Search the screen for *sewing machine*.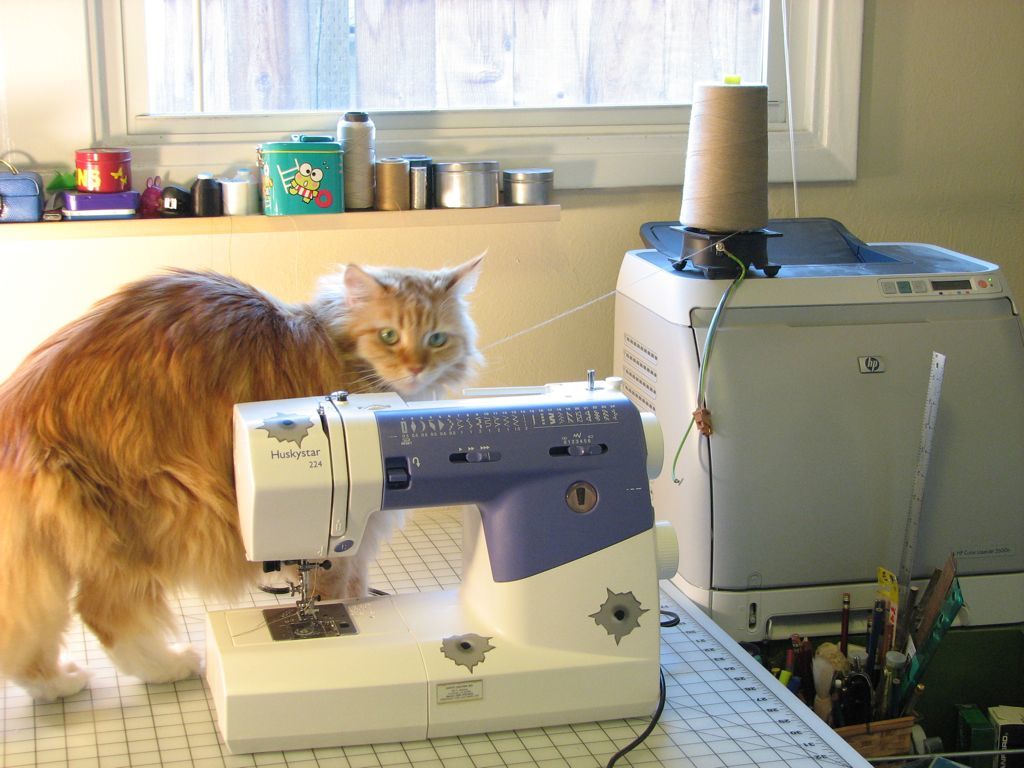
Found at x1=613 y1=217 x2=1023 y2=646.
